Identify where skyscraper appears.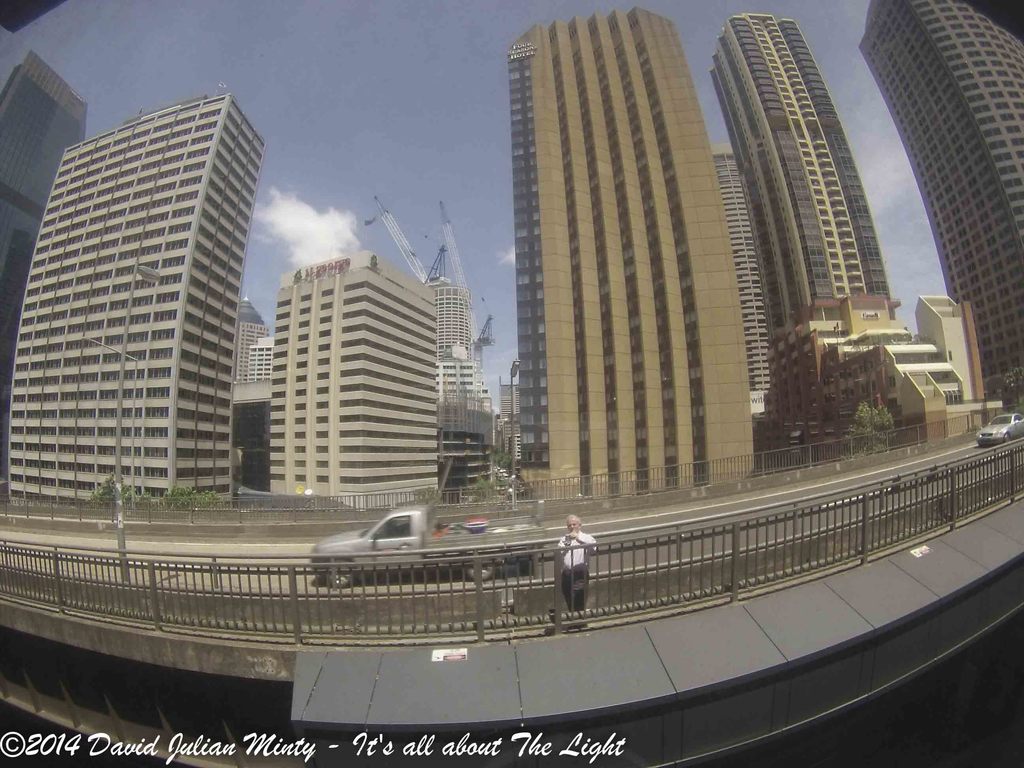
Appears at 0/52/93/368.
